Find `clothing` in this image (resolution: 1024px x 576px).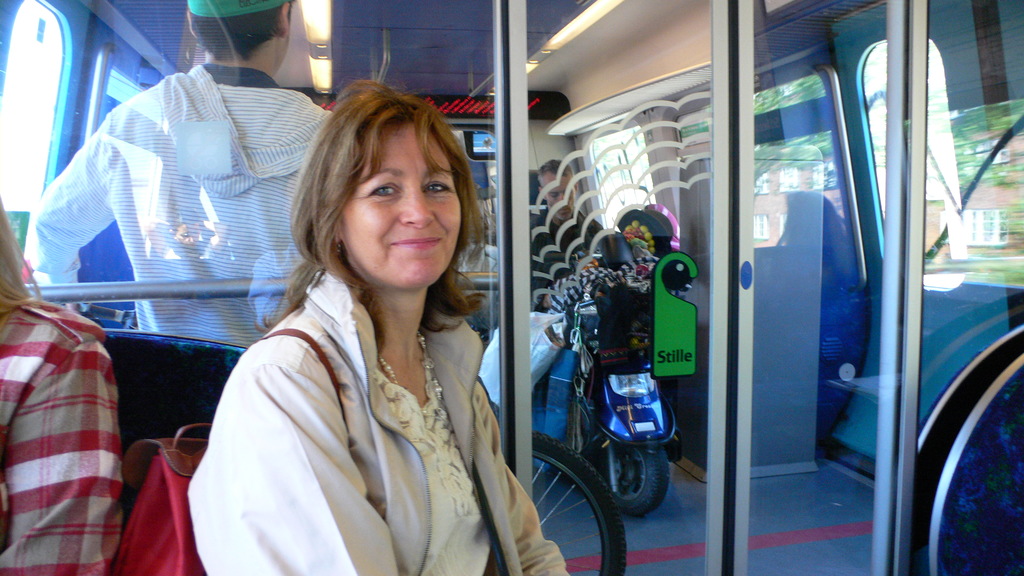
BBox(476, 210, 605, 411).
